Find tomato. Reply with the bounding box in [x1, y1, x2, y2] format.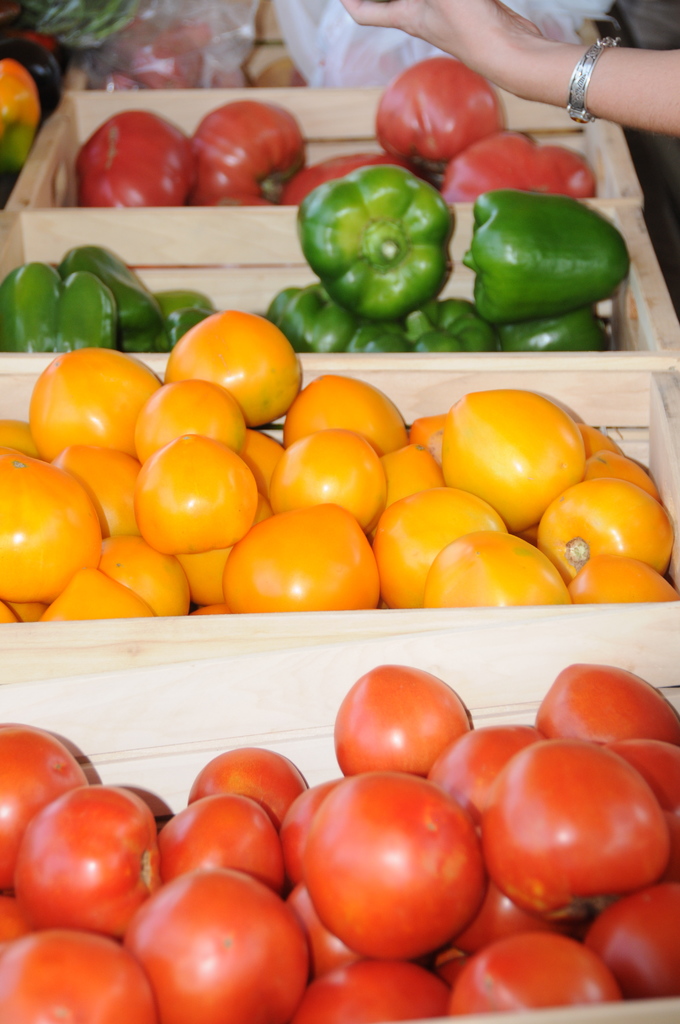
[329, 664, 478, 770].
